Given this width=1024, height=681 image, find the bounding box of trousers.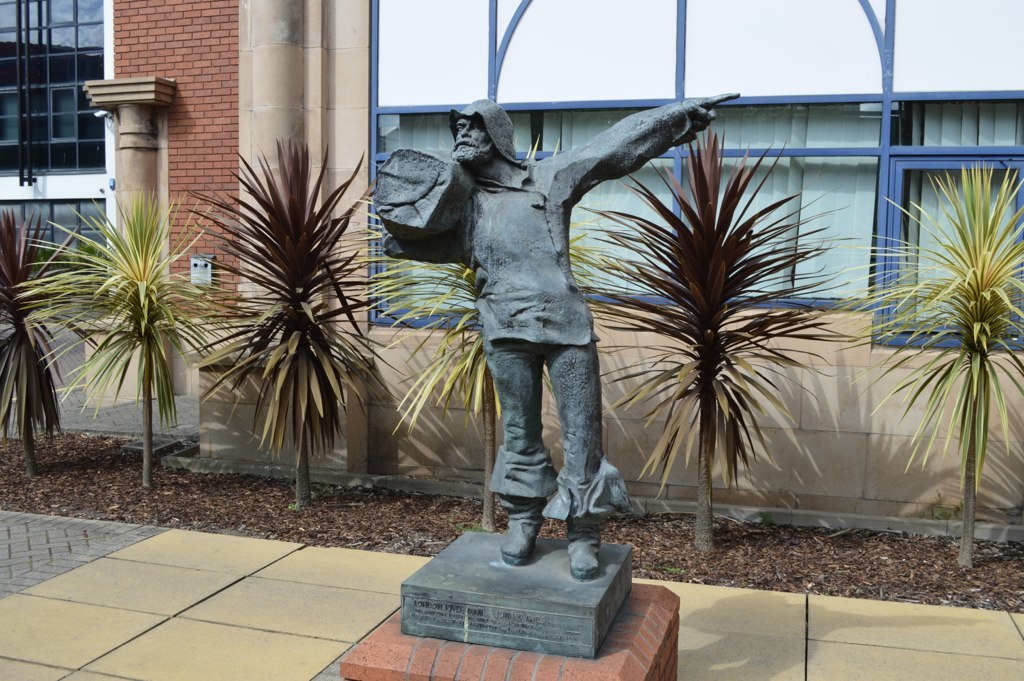
bbox(479, 336, 610, 495).
